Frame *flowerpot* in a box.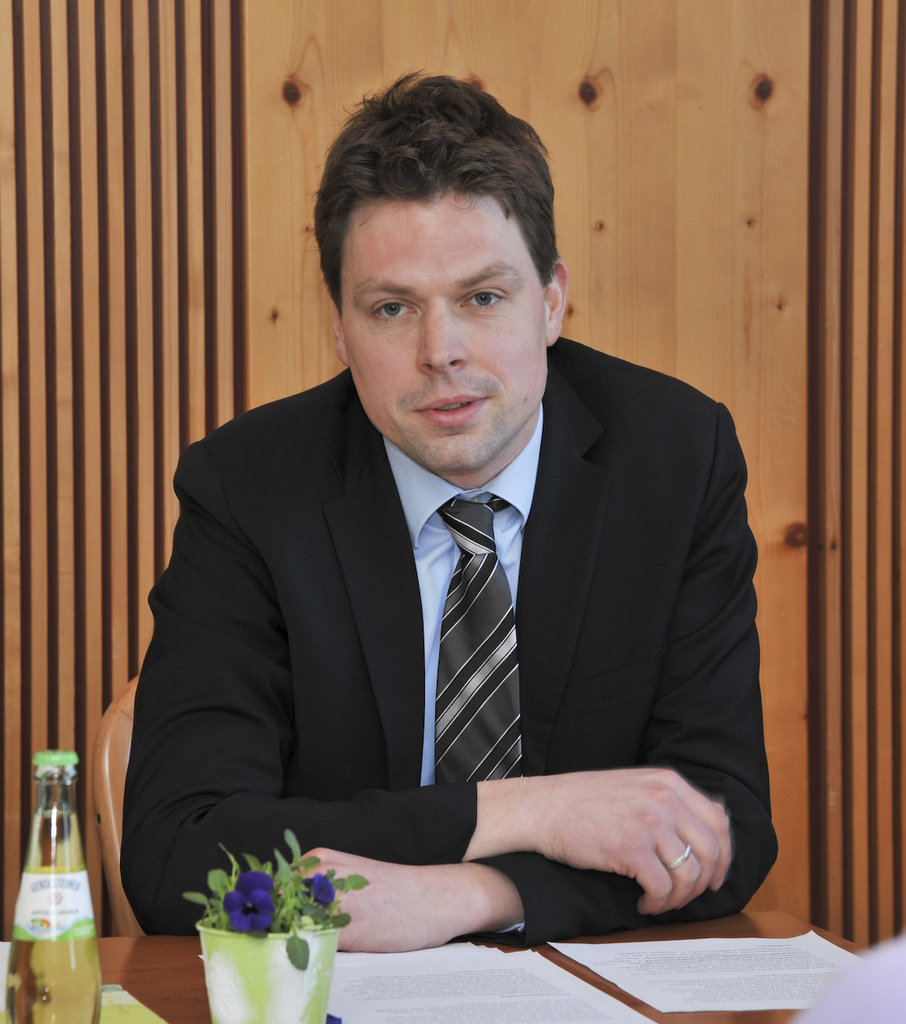
region(173, 856, 385, 1023).
